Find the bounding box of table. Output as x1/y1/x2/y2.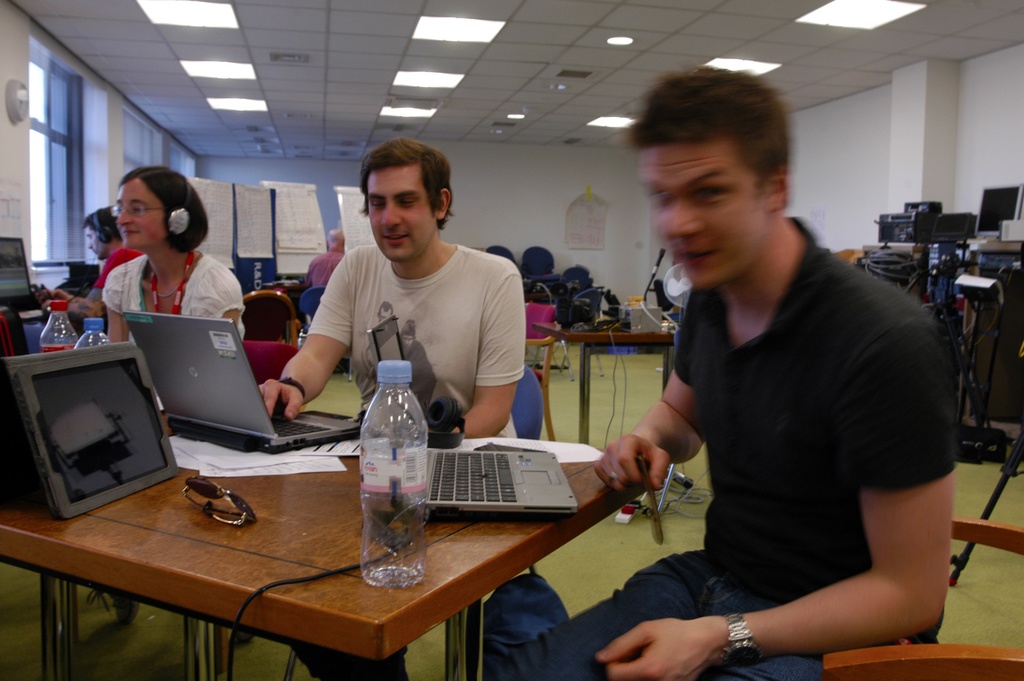
0/410/629/680.
